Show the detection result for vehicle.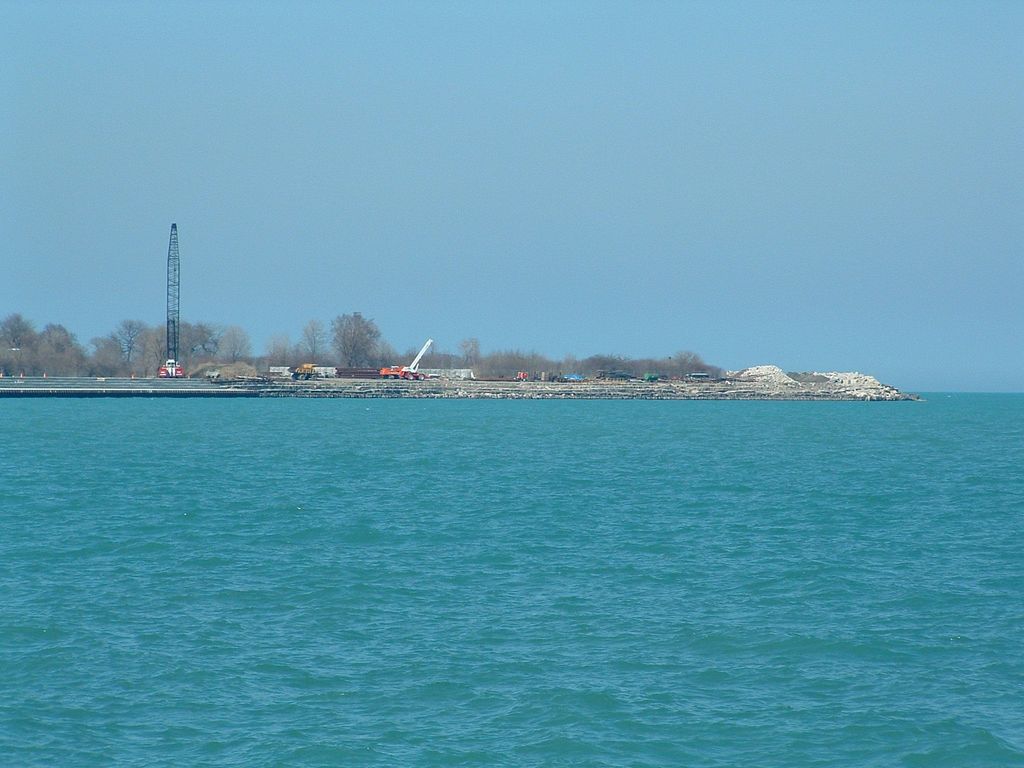
(154, 359, 186, 379).
